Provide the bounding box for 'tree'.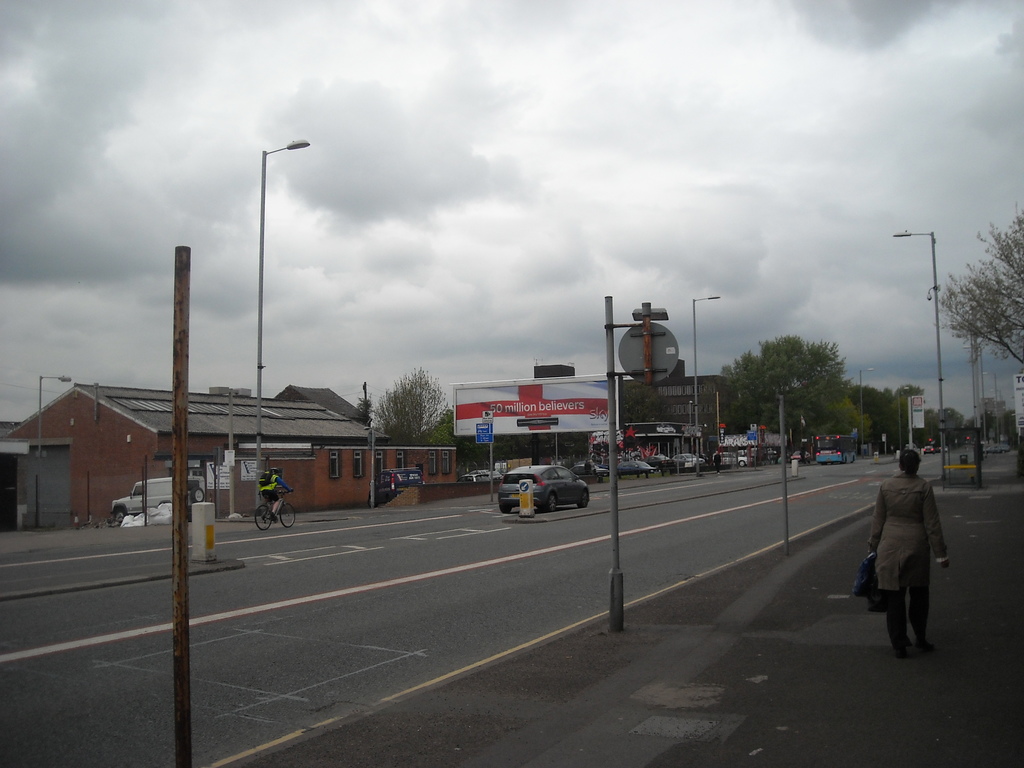
[x1=368, y1=366, x2=454, y2=447].
